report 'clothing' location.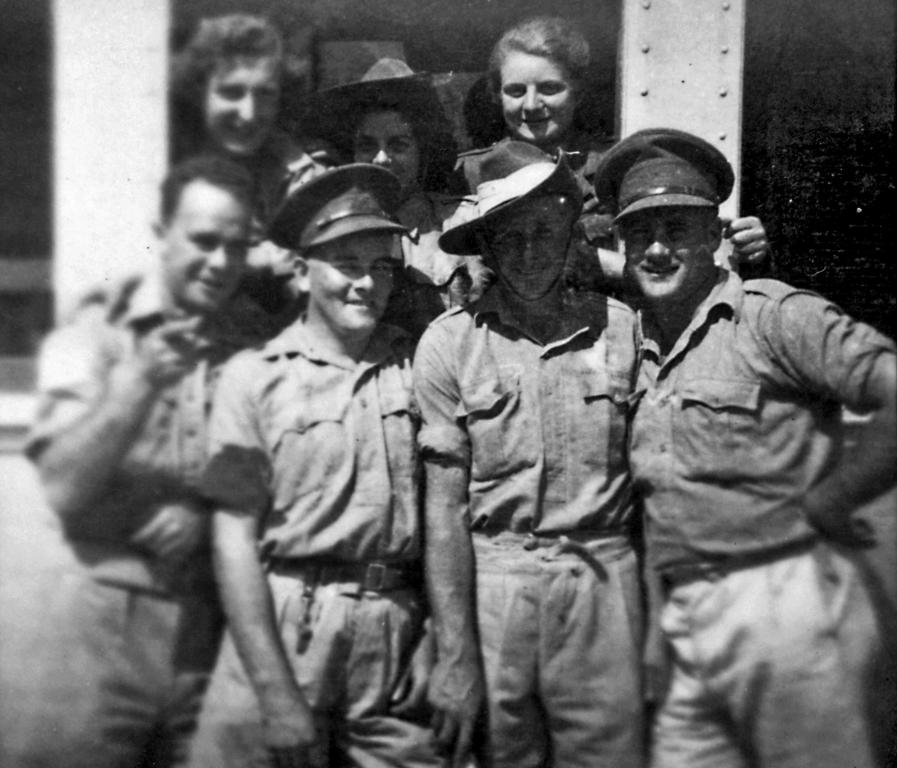
Report: crop(190, 308, 451, 767).
